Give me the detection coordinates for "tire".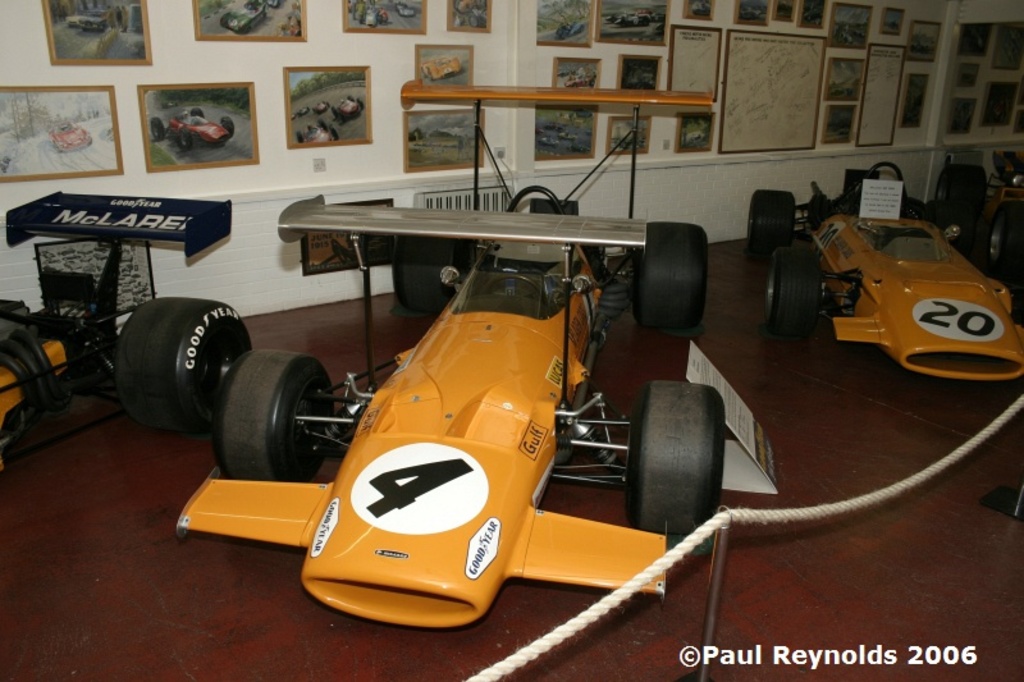
pyautogui.locateOnScreen(991, 216, 1021, 283).
